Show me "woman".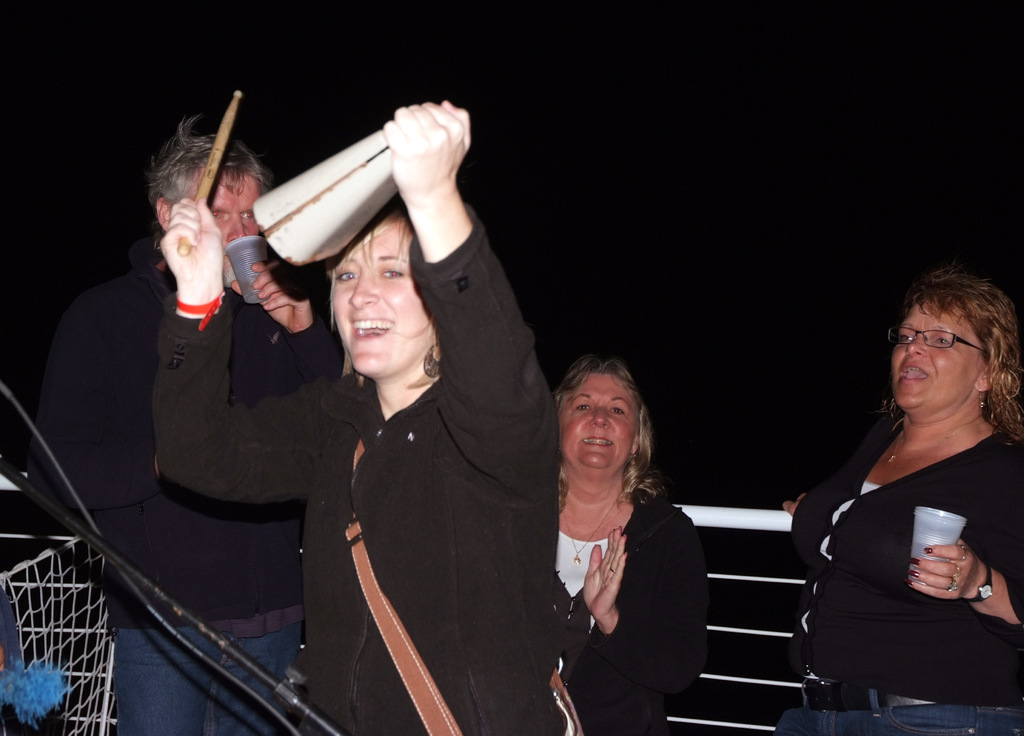
"woman" is here: region(546, 348, 701, 735).
